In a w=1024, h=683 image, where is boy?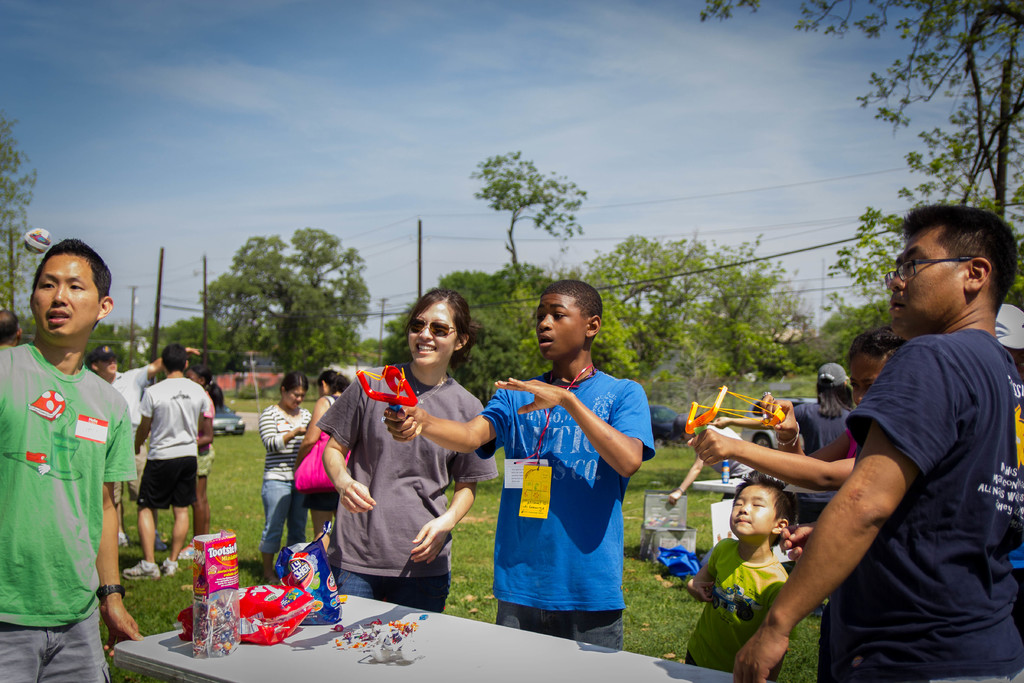
<bbox>685, 479, 791, 682</bbox>.
